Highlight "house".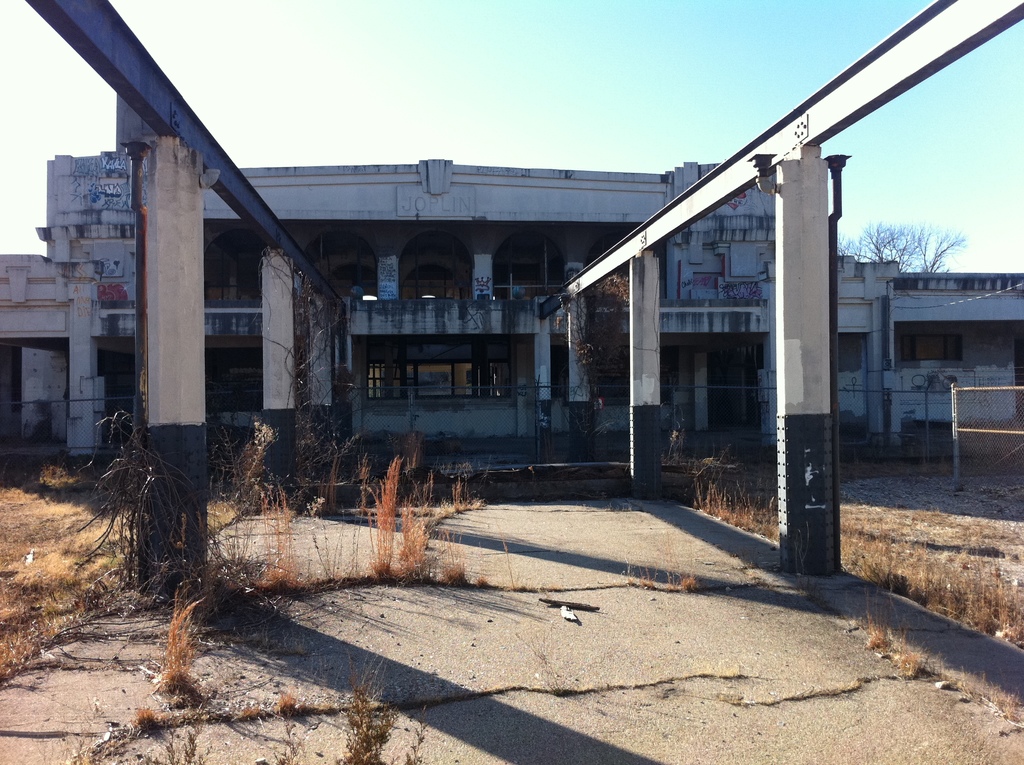
Highlighted region: bbox(104, 107, 812, 491).
